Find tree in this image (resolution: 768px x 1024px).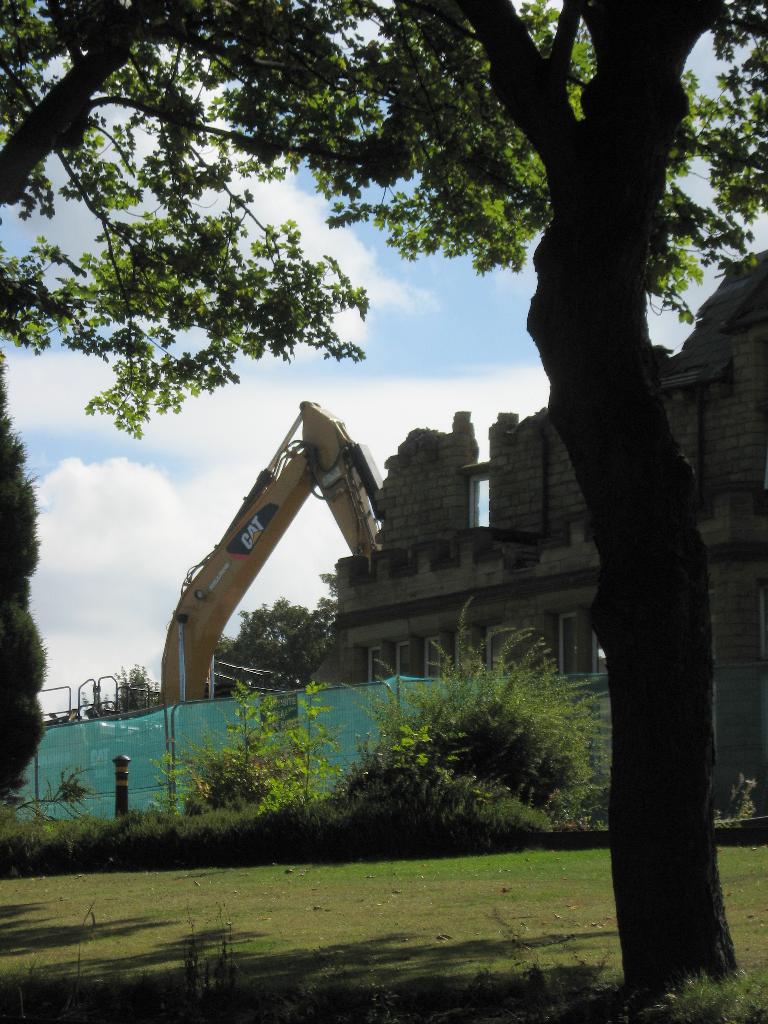
<box>420,0,767,1009</box>.
